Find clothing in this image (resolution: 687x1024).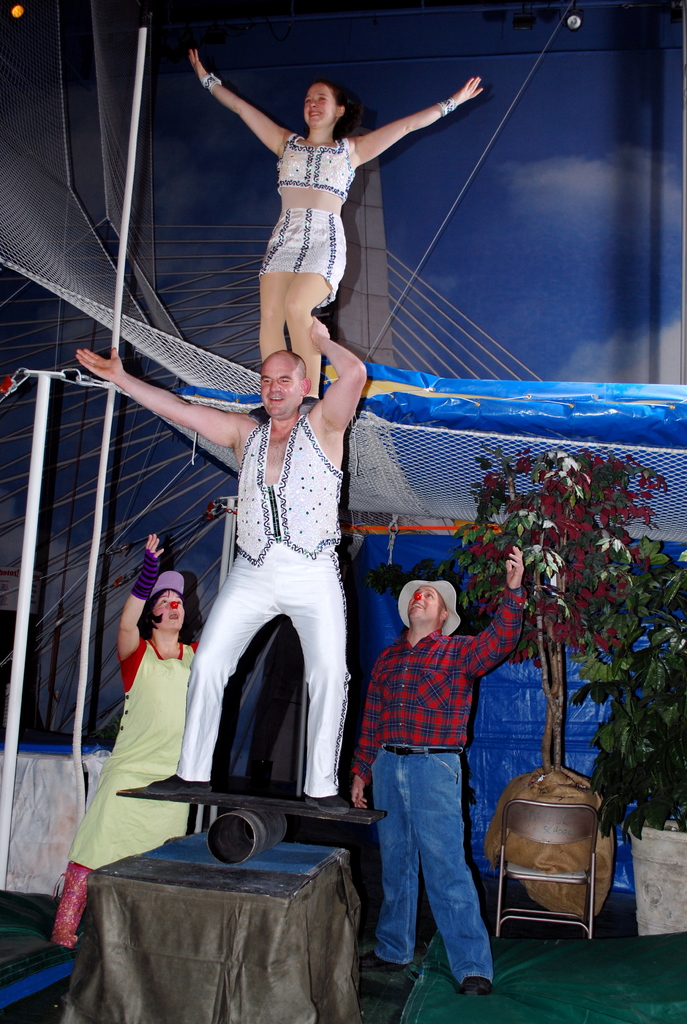
170 369 363 813.
